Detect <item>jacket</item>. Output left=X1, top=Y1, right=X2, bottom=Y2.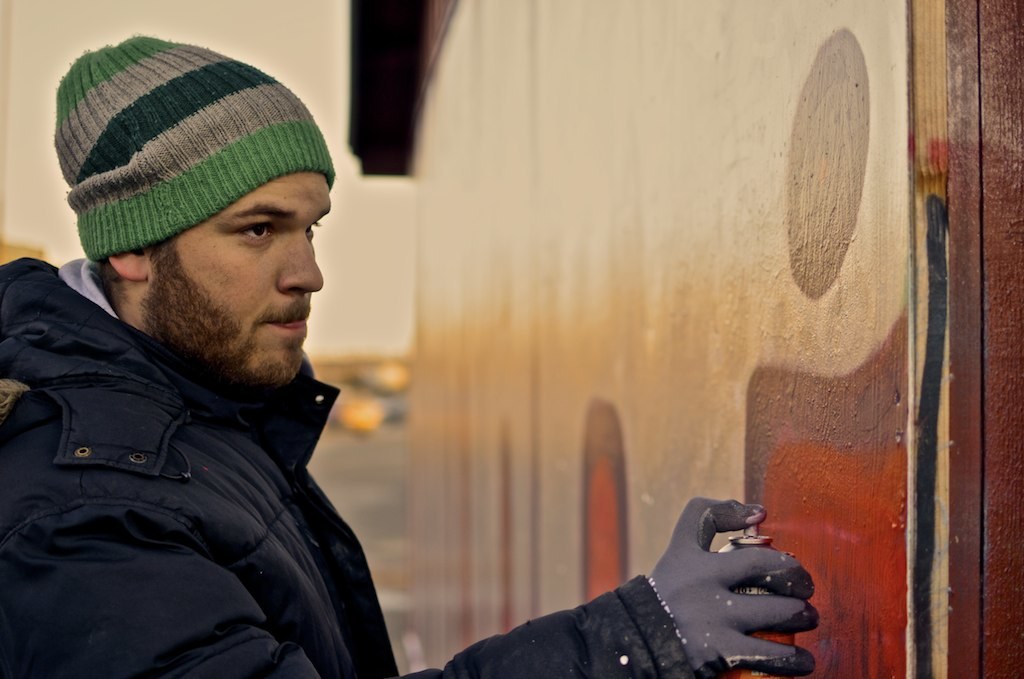
left=0, top=255, right=725, bottom=678.
